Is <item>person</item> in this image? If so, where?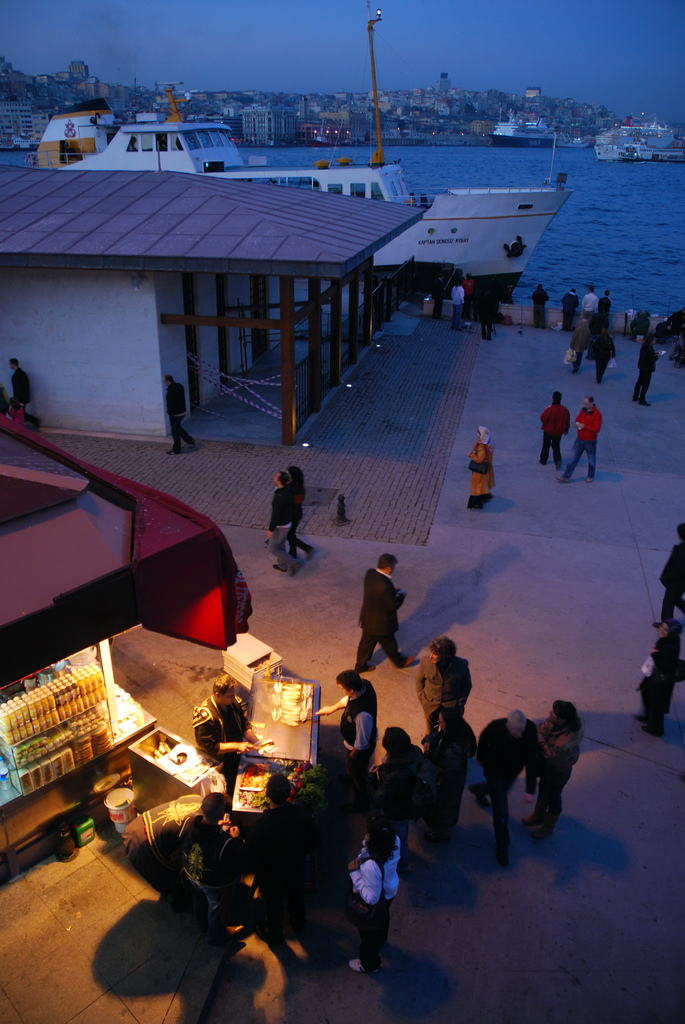
Yes, at bbox=[341, 554, 420, 668].
